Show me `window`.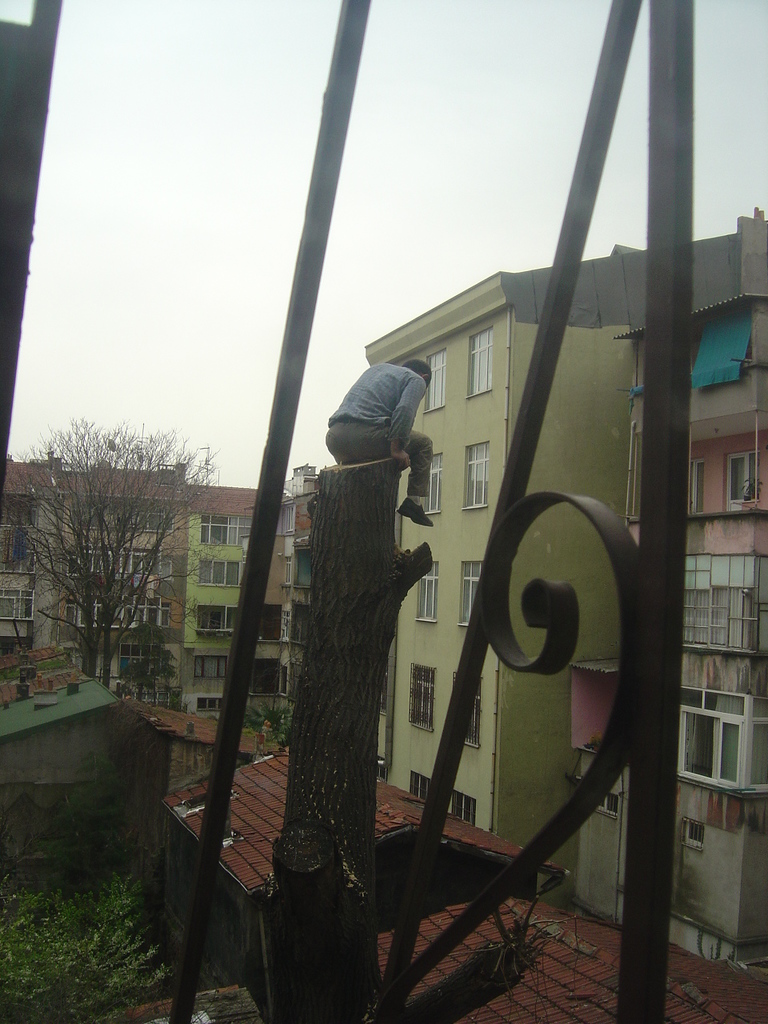
`window` is here: Rect(191, 566, 239, 596).
